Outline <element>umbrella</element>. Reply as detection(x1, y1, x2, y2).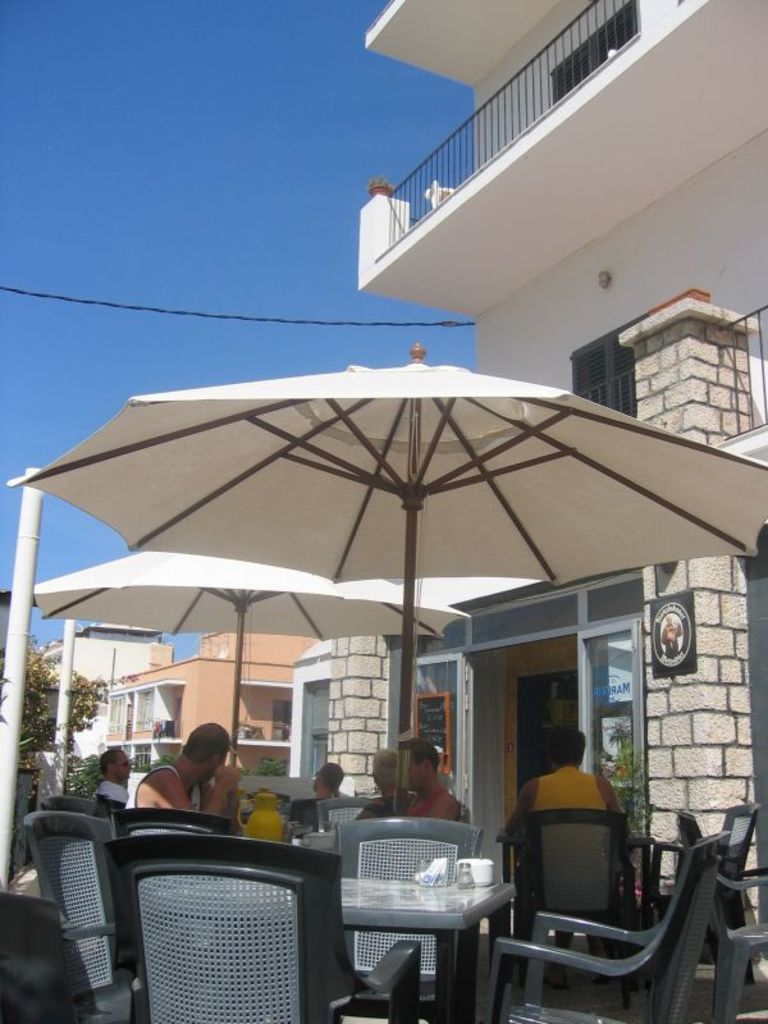
detection(33, 558, 472, 772).
